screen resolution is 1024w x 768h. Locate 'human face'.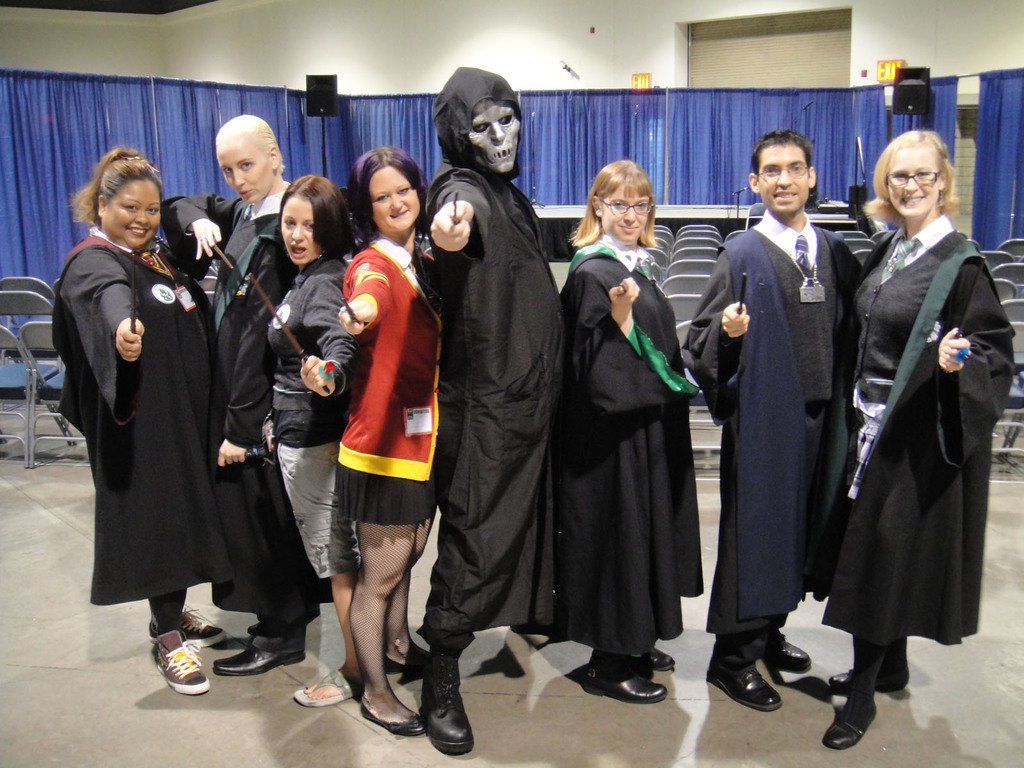
bbox=(222, 138, 272, 204).
